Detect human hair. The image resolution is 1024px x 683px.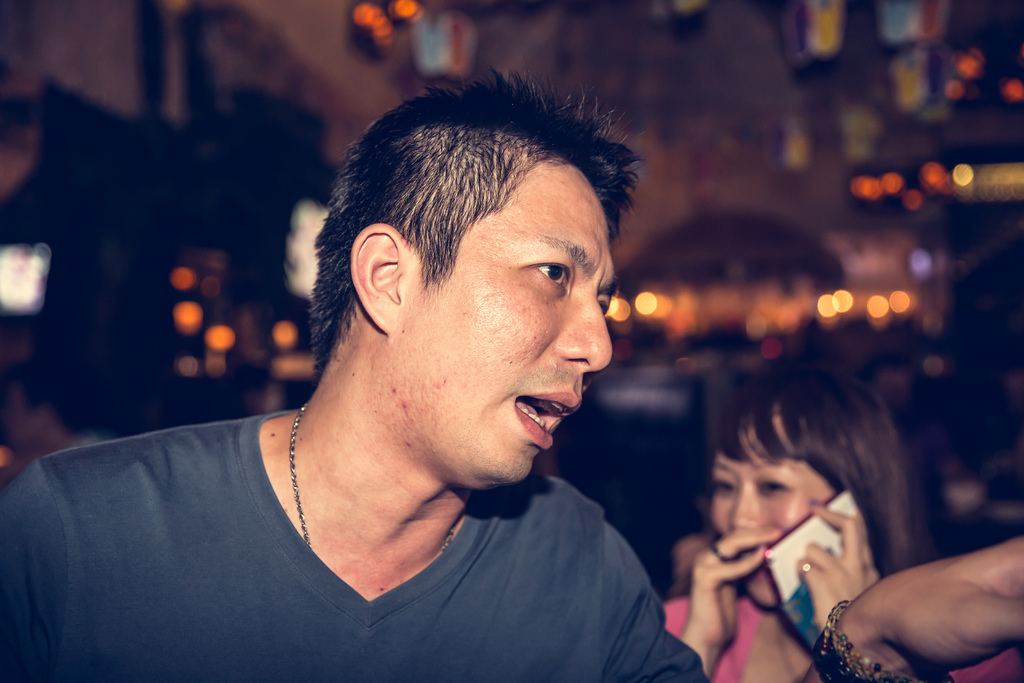
BBox(703, 352, 924, 575).
